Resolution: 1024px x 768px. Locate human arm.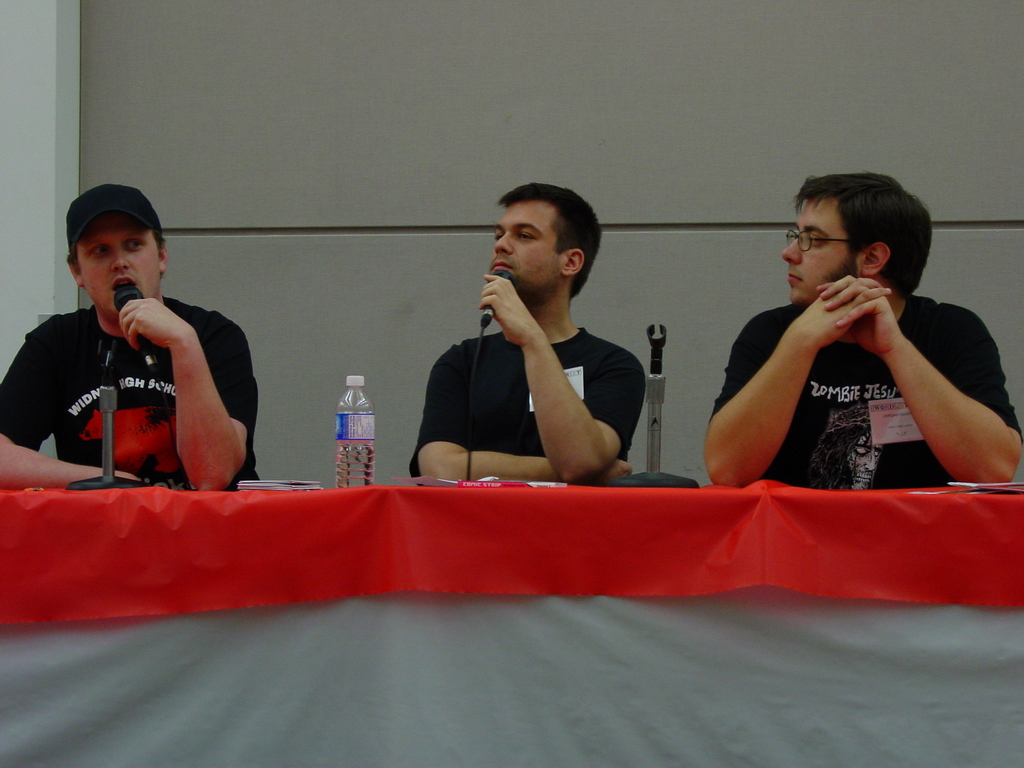
464 296 644 471.
